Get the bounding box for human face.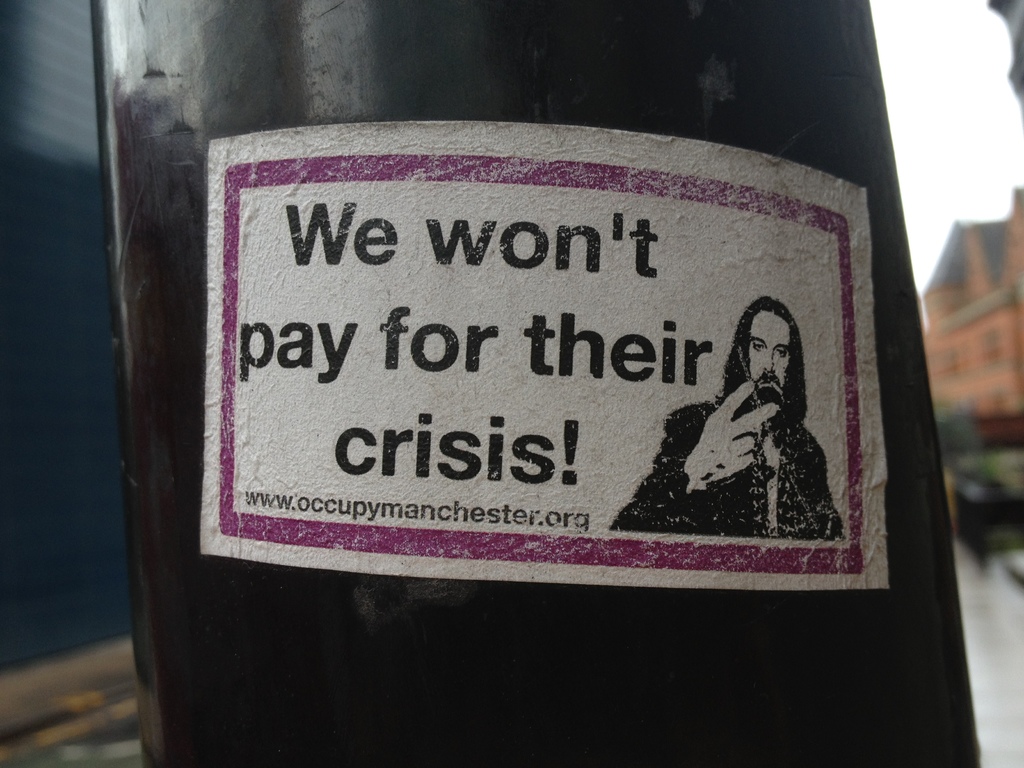
[x1=751, y1=306, x2=800, y2=403].
